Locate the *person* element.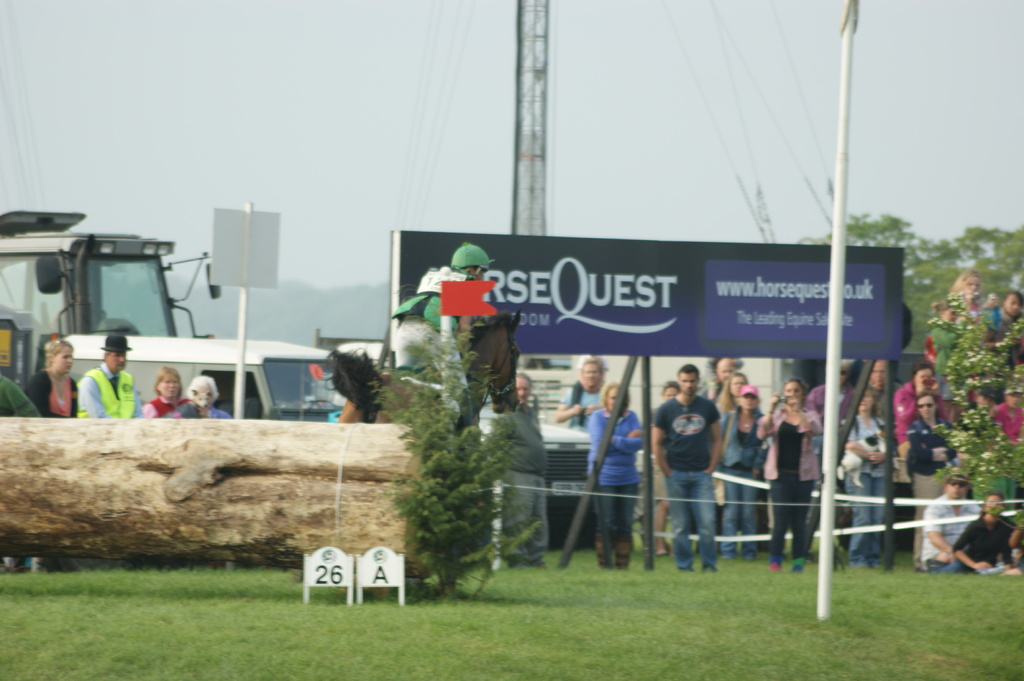
Element bbox: pyautogui.locateOnScreen(650, 360, 717, 576).
